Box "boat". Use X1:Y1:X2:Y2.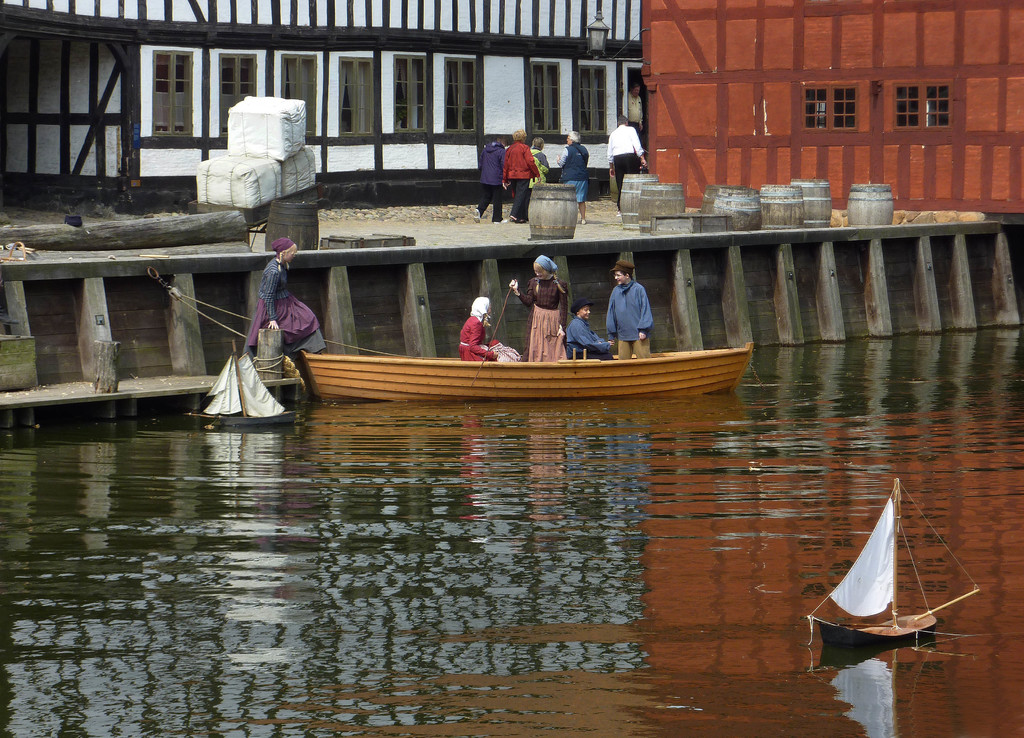
284:339:754:406.
